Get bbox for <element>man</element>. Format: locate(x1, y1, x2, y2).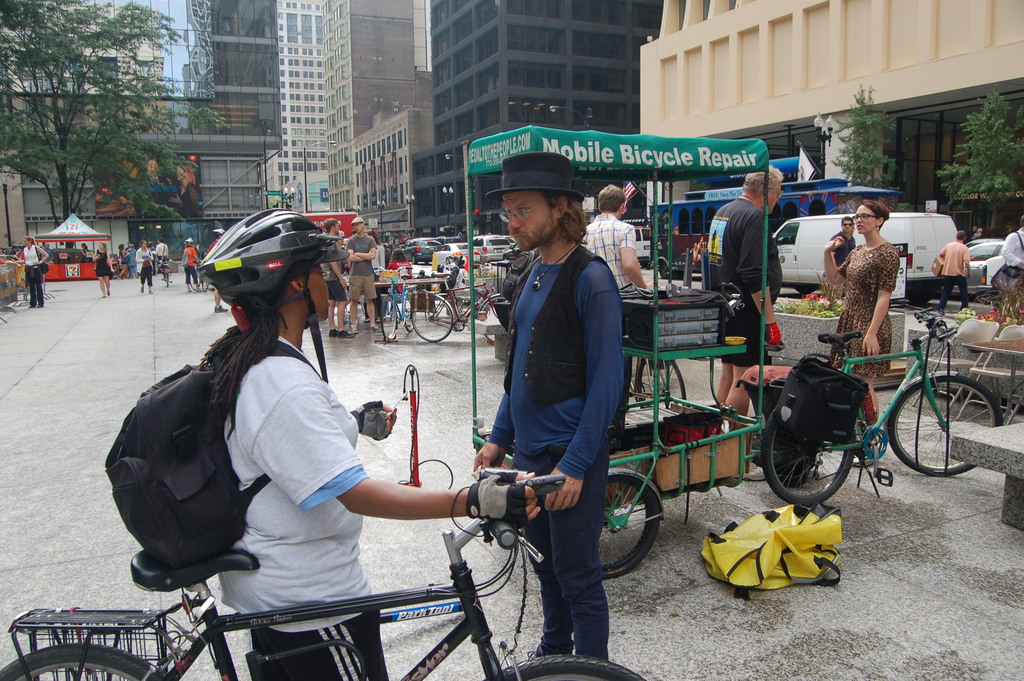
locate(340, 215, 385, 339).
